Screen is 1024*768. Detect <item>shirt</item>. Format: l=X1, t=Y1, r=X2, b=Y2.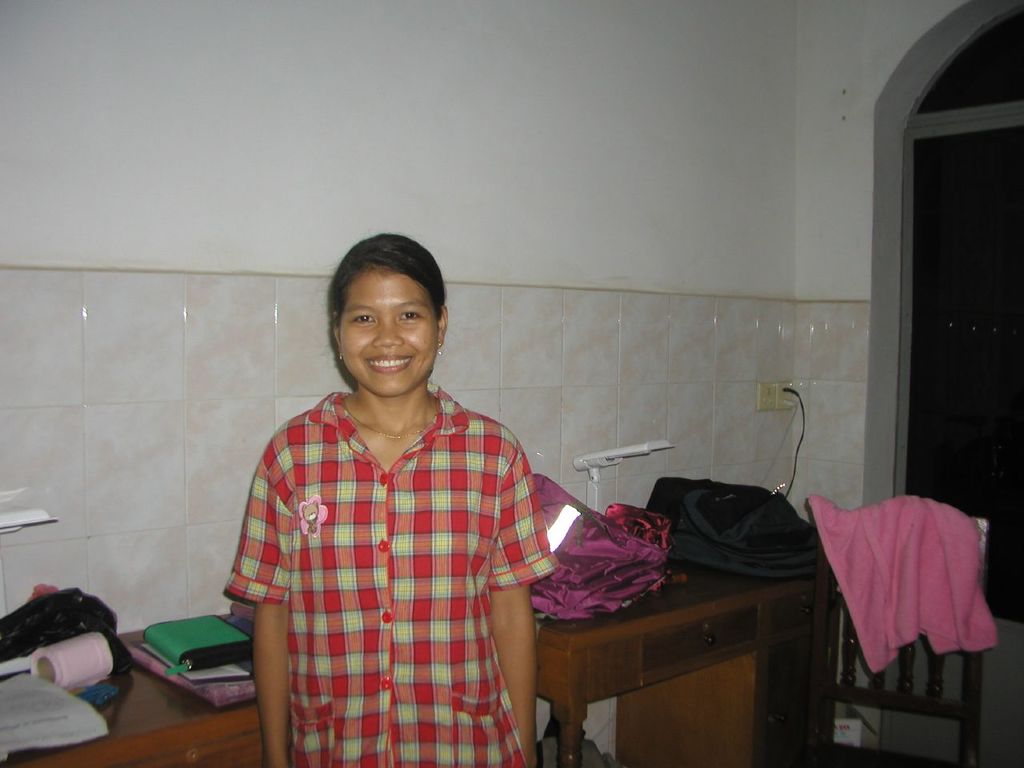
l=223, t=378, r=558, b=766.
